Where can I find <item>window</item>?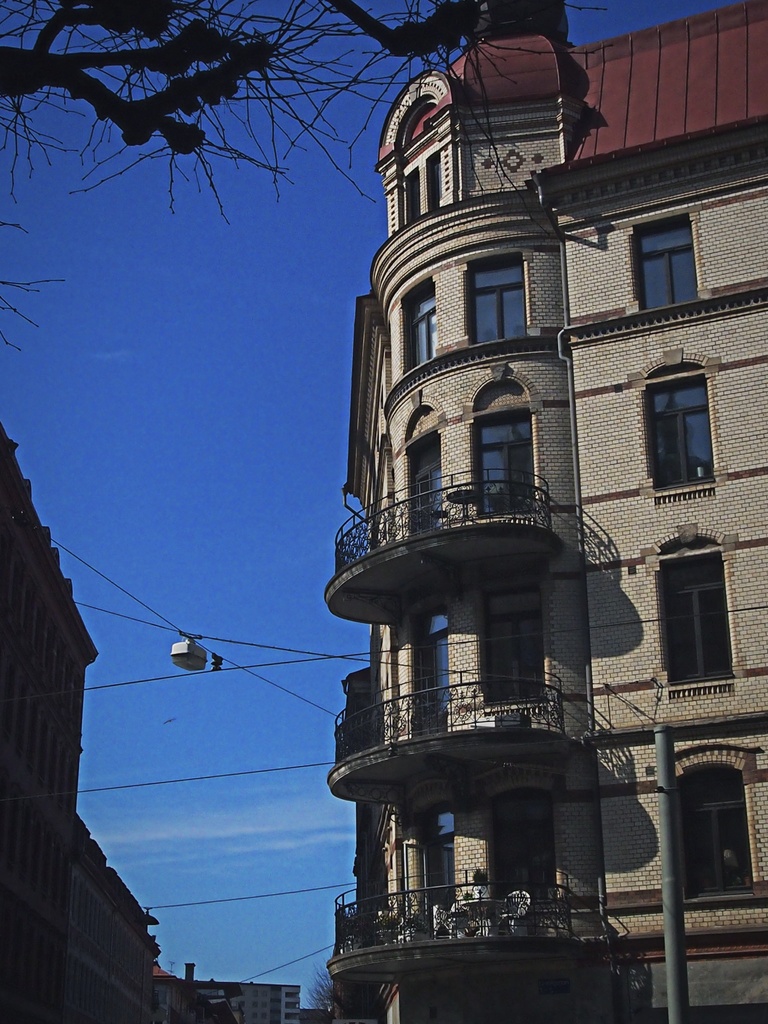
You can find it at (x1=422, y1=616, x2=455, y2=728).
